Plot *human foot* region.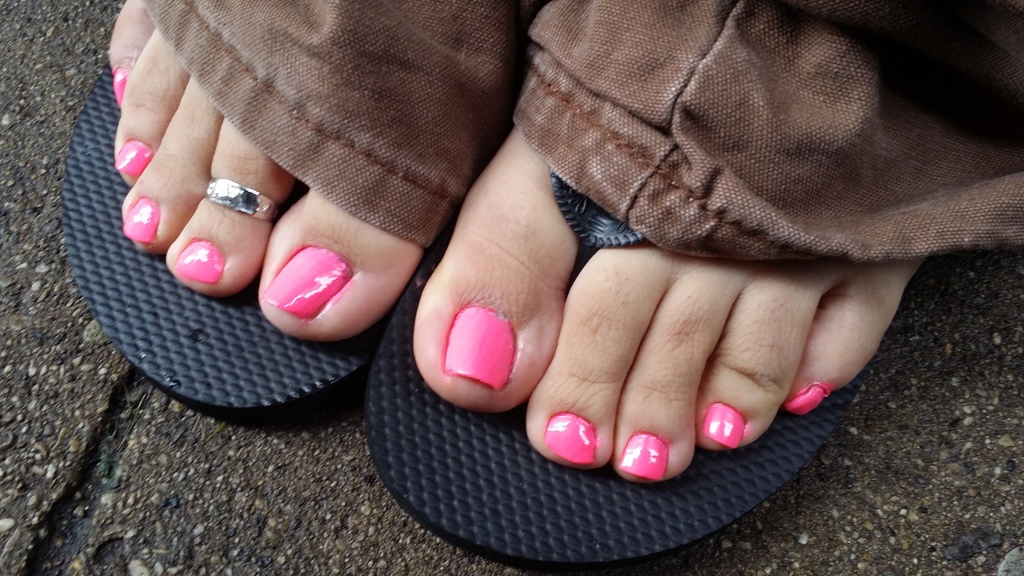
Plotted at left=406, top=115, right=936, bottom=491.
